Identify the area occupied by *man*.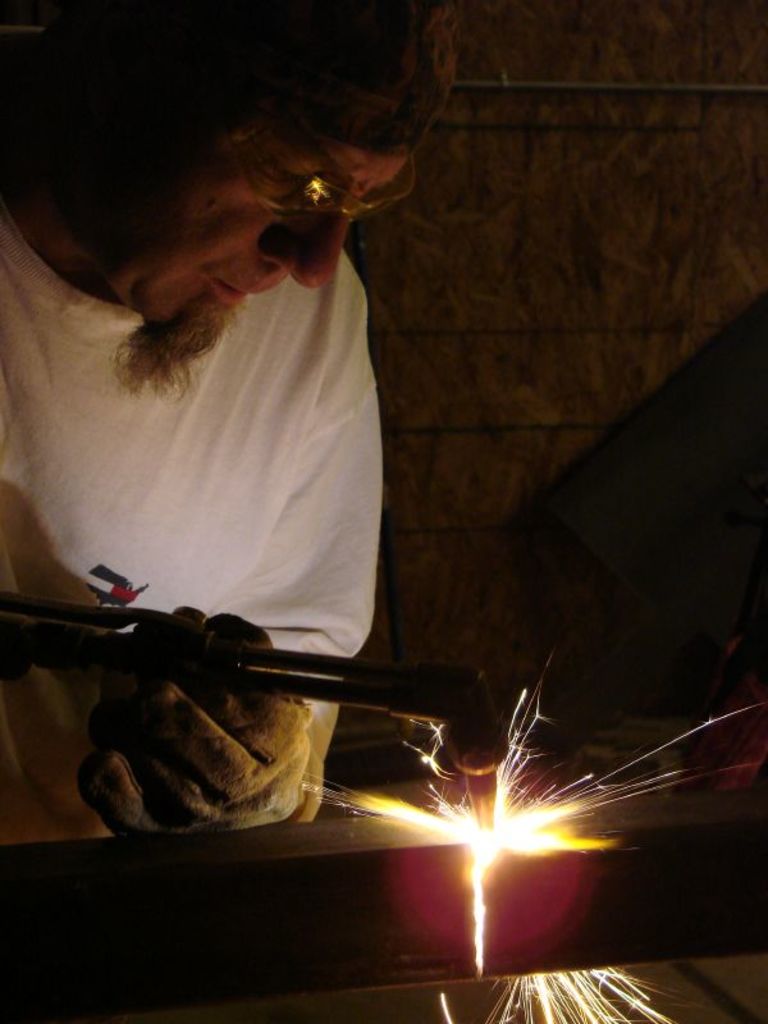
Area: 0/0/461/831.
